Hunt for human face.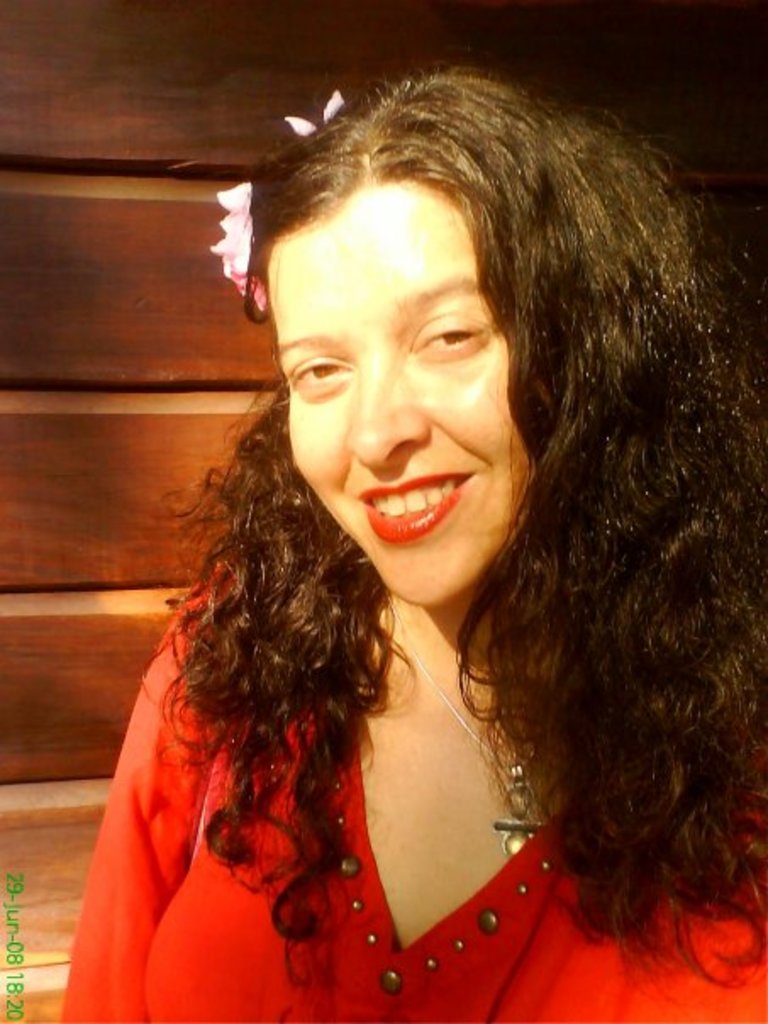
Hunted down at box(263, 178, 534, 607).
